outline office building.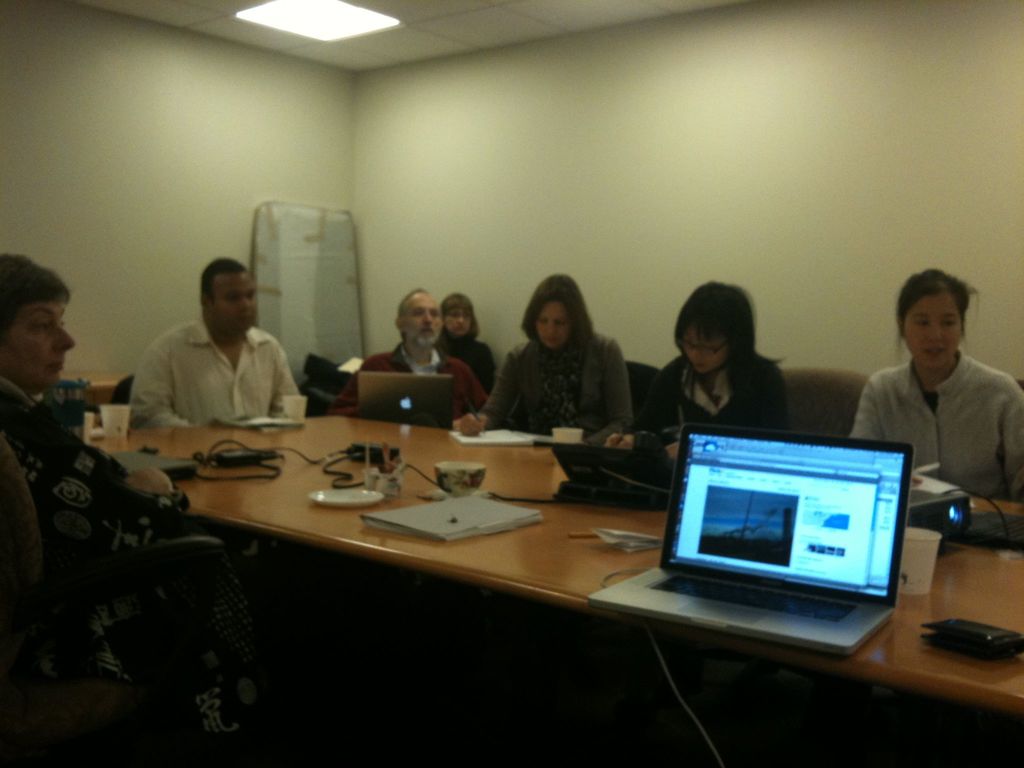
Outline: box(0, 0, 1023, 767).
